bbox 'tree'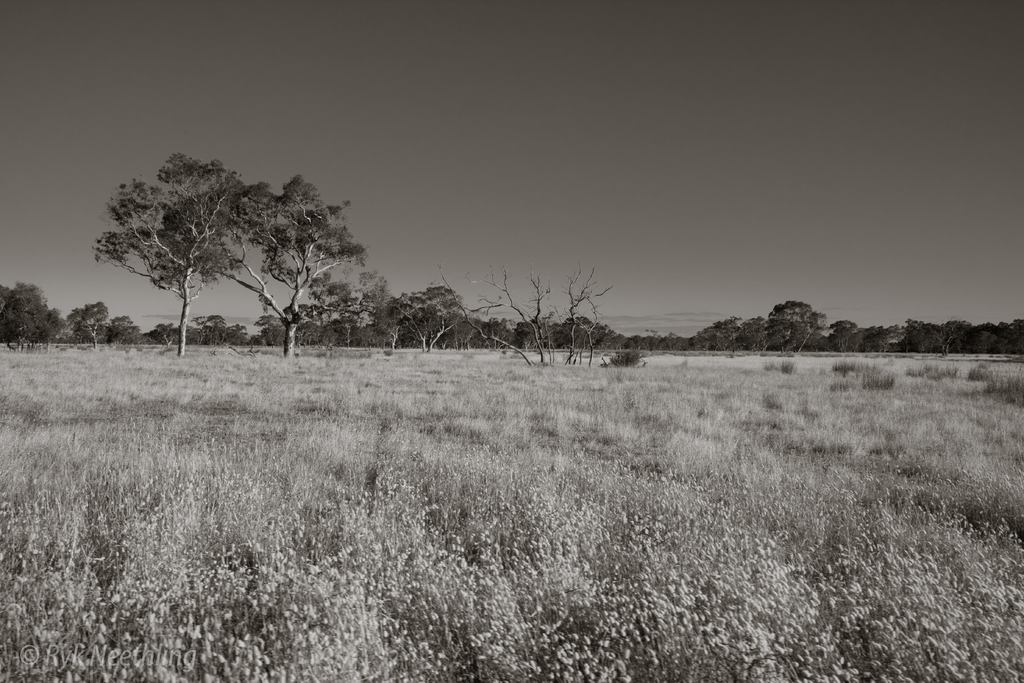
[x1=436, y1=257, x2=619, y2=378]
